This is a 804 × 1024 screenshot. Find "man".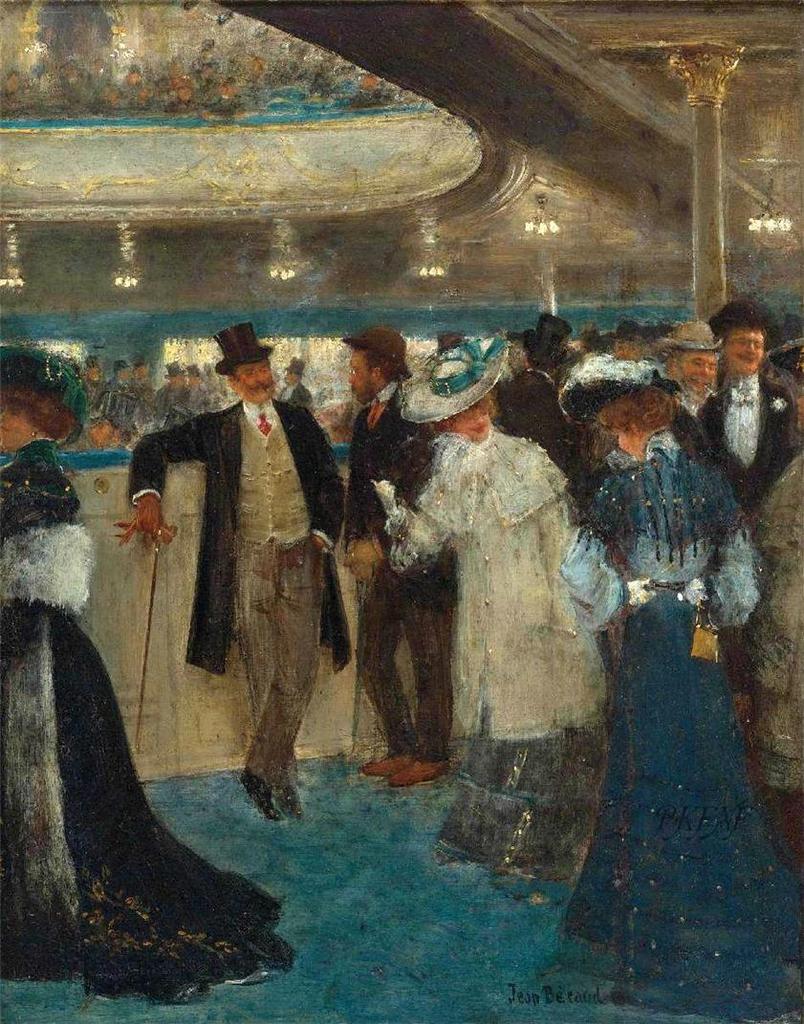
Bounding box: 275,355,311,395.
